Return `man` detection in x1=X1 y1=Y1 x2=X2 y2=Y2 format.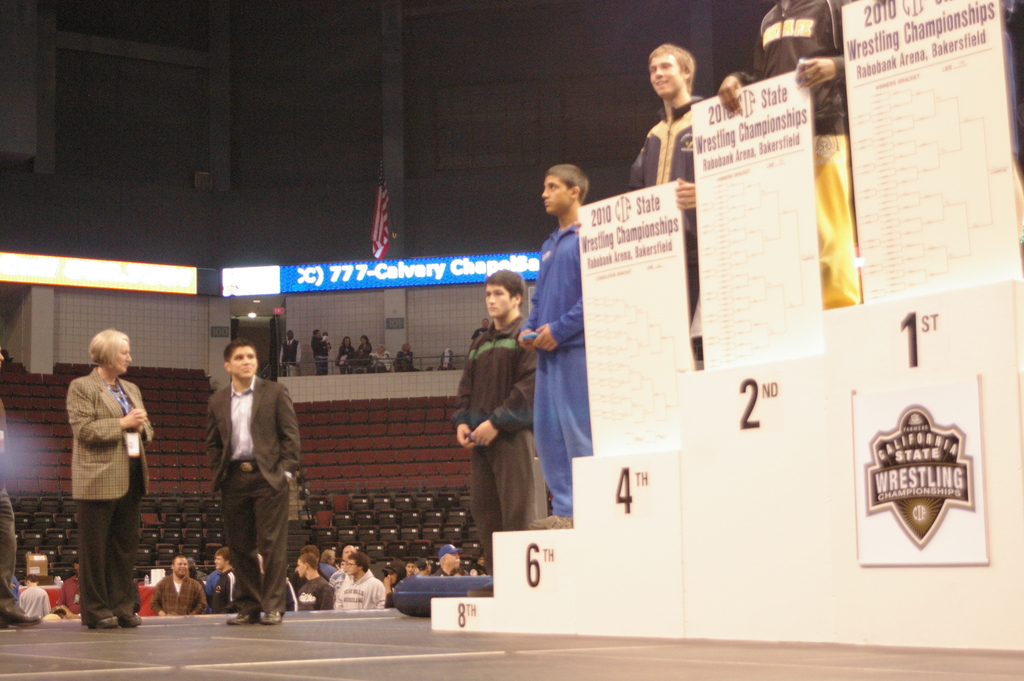
x1=307 y1=324 x2=332 y2=372.
